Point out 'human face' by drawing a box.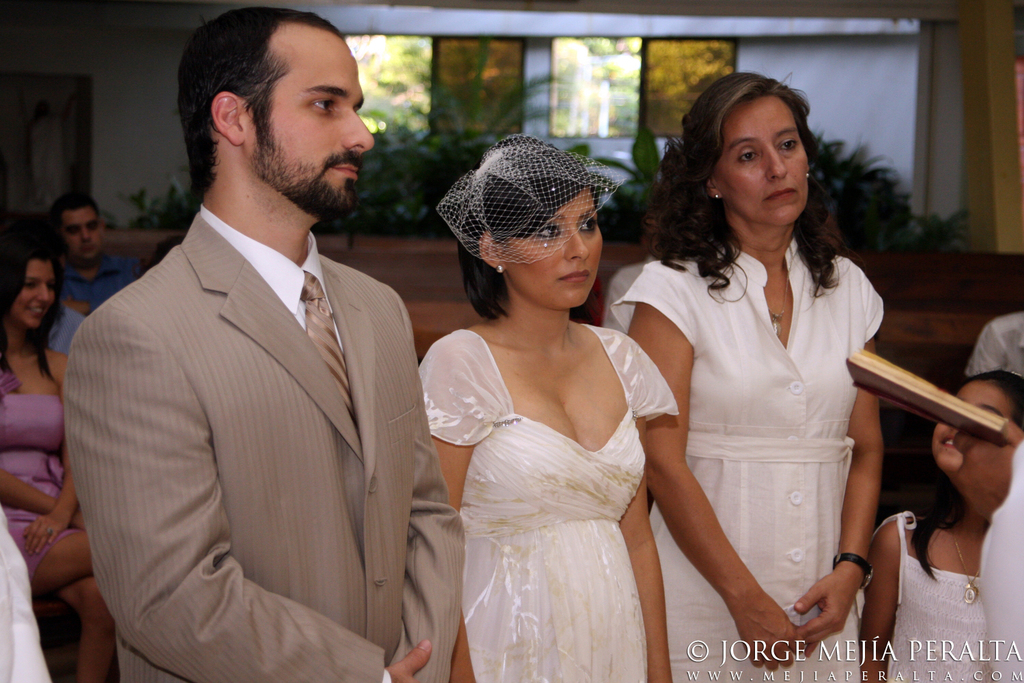
bbox=[935, 373, 1006, 464].
